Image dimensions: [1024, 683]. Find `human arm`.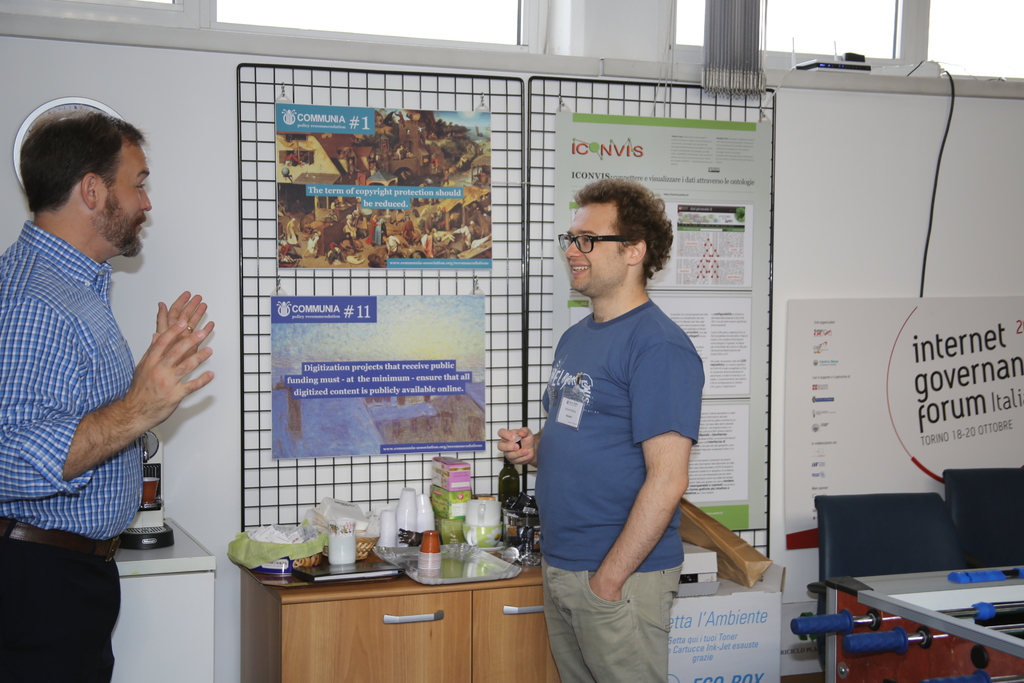
bbox(603, 366, 725, 612).
